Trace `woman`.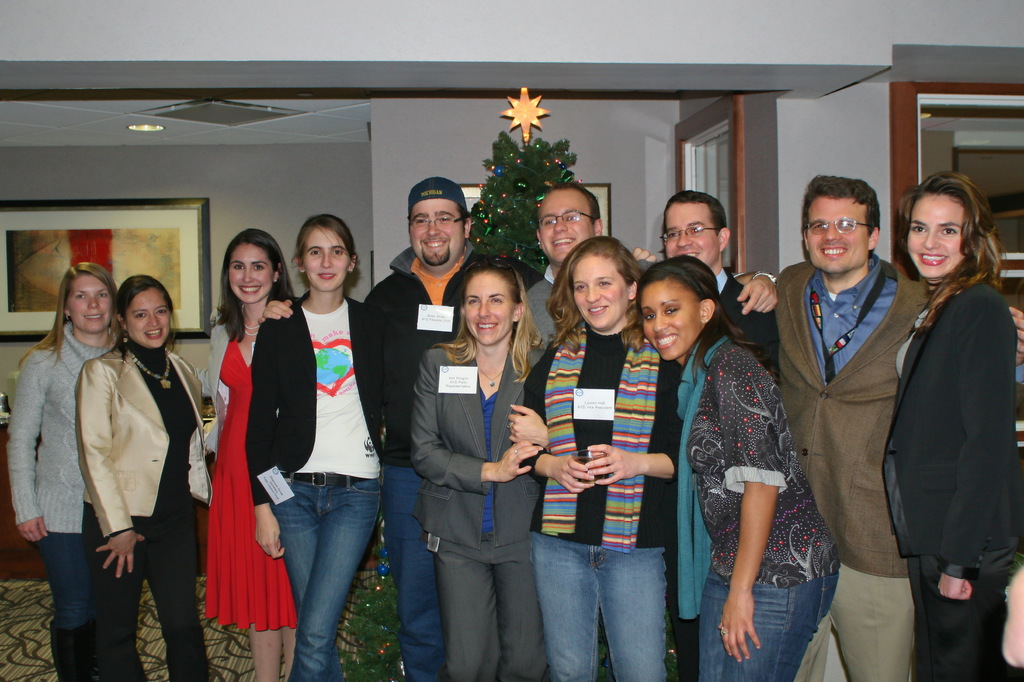
Traced to 76,272,221,681.
